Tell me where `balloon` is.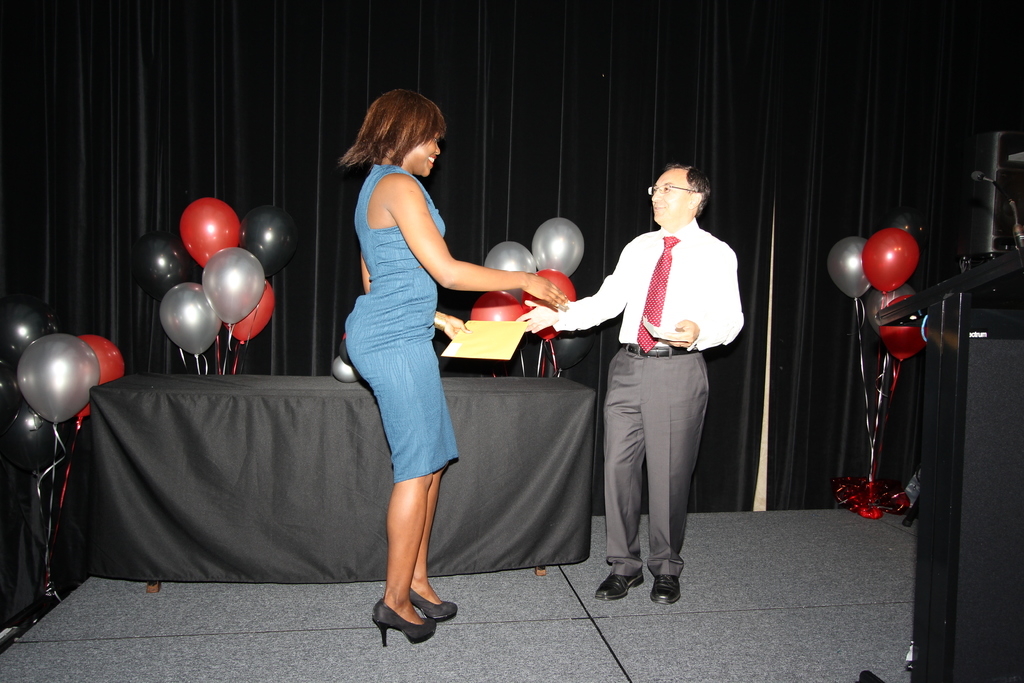
`balloon` is at box(236, 206, 300, 283).
